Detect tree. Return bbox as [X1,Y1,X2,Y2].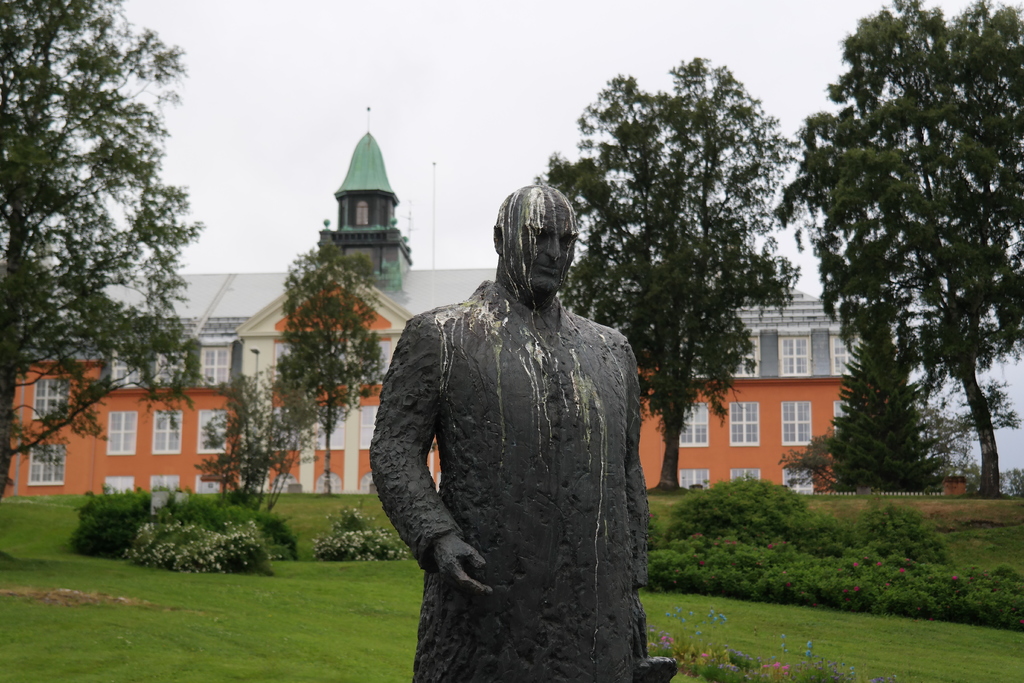
[801,18,1007,520].
